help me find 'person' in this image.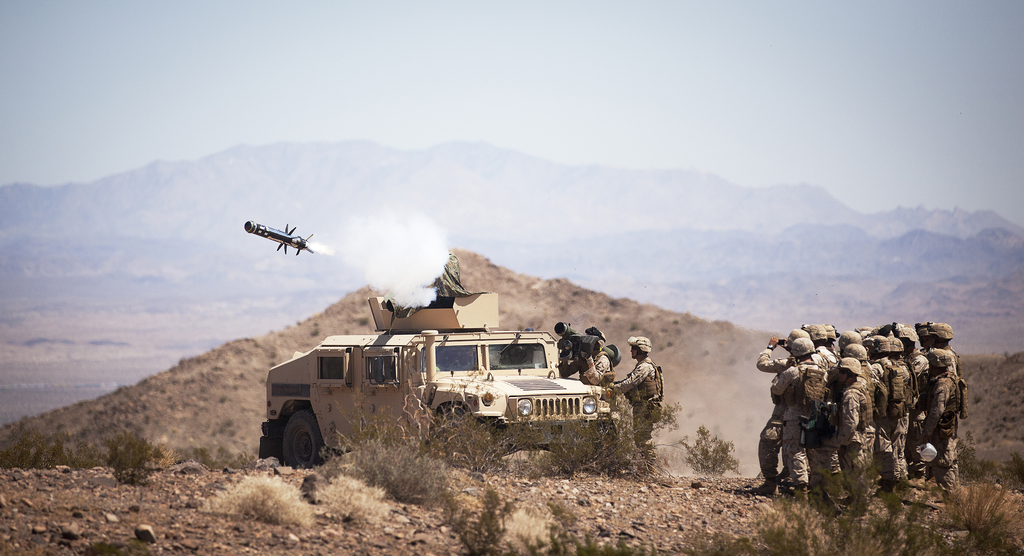
Found it: [x1=830, y1=358, x2=870, y2=504].
